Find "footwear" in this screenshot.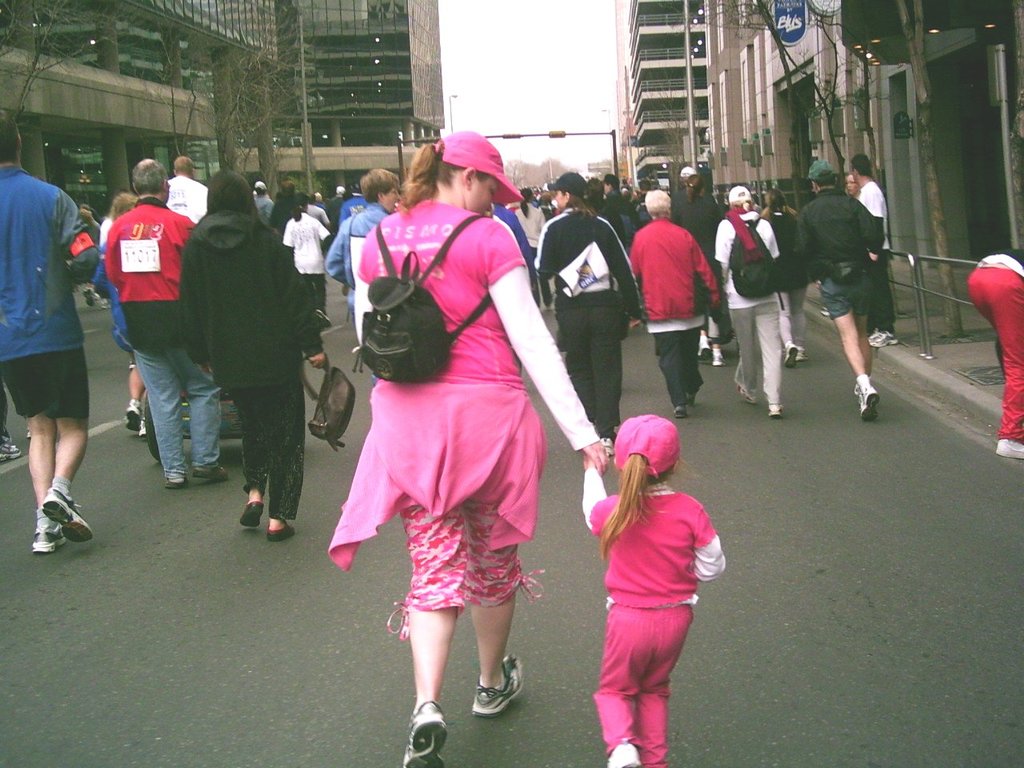
The bounding box for "footwear" is detection(242, 498, 270, 526).
